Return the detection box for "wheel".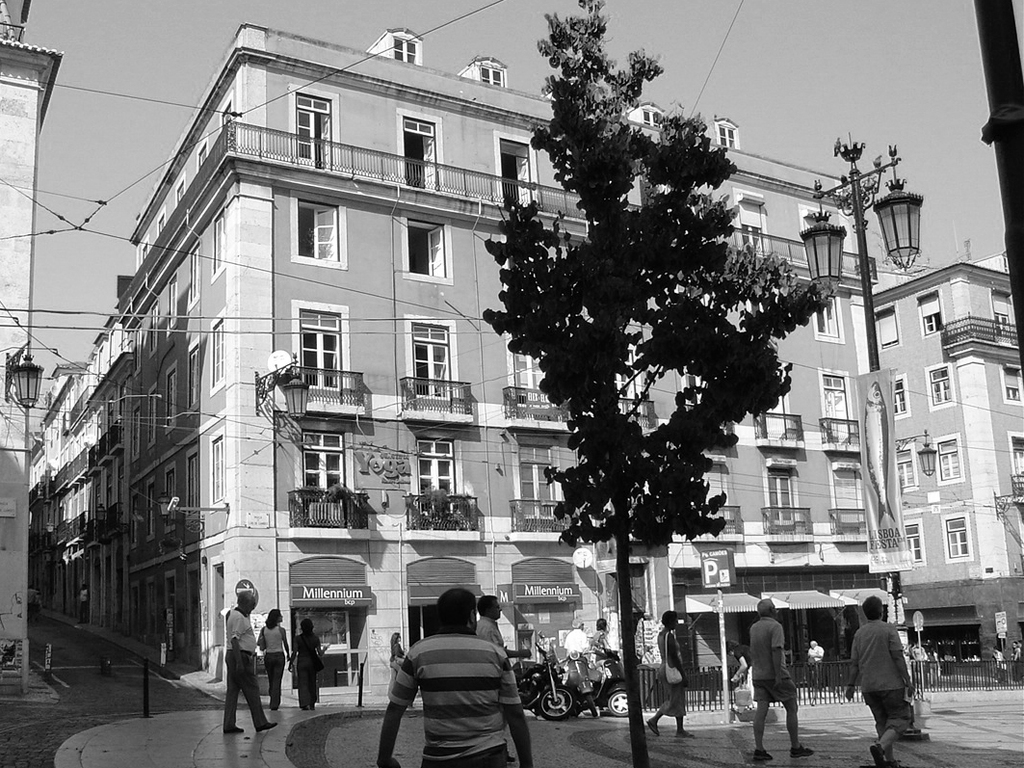
pyautogui.locateOnScreen(536, 683, 578, 724).
